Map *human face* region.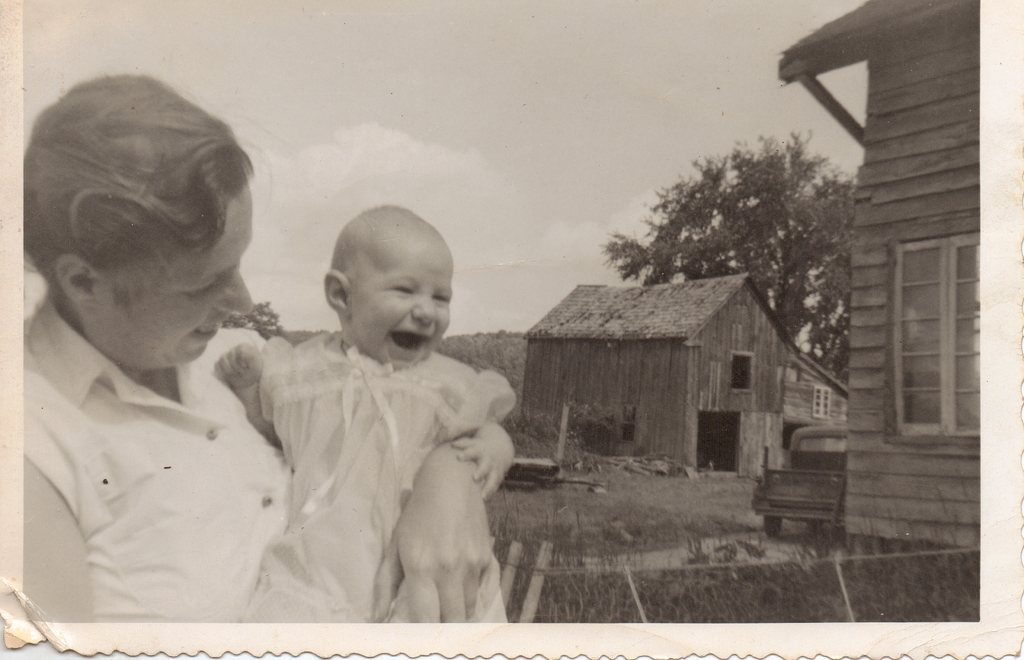
Mapped to [x1=99, y1=167, x2=248, y2=359].
